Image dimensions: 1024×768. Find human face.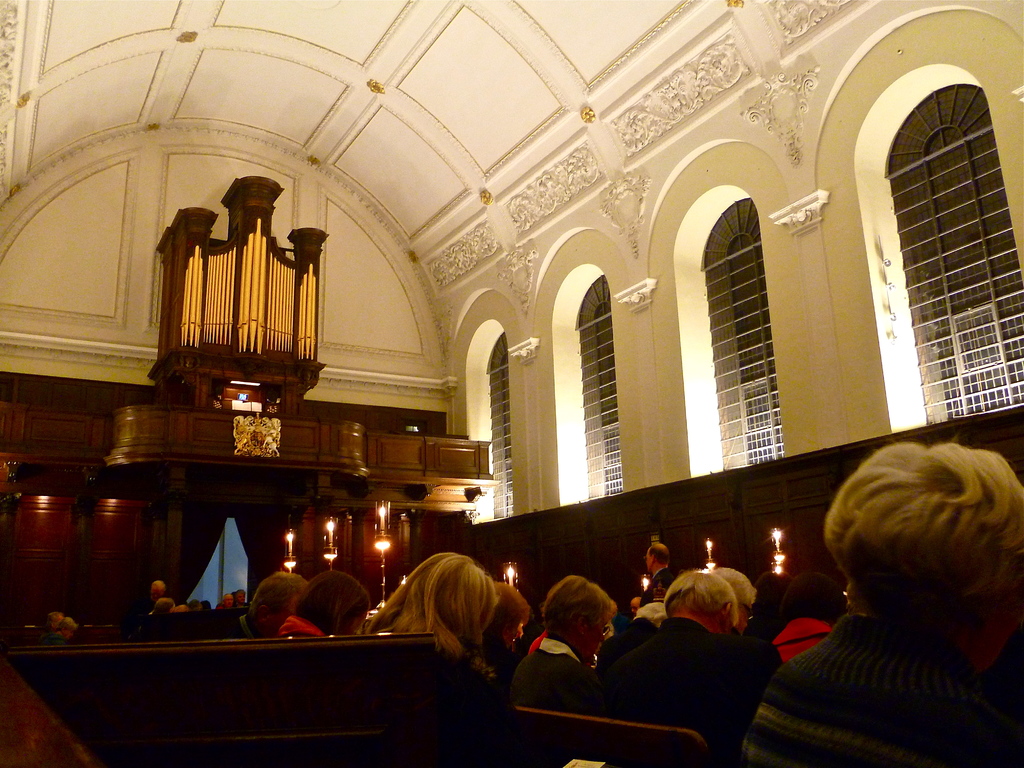
{"left": 644, "top": 550, "right": 653, "bottom": 572}.
